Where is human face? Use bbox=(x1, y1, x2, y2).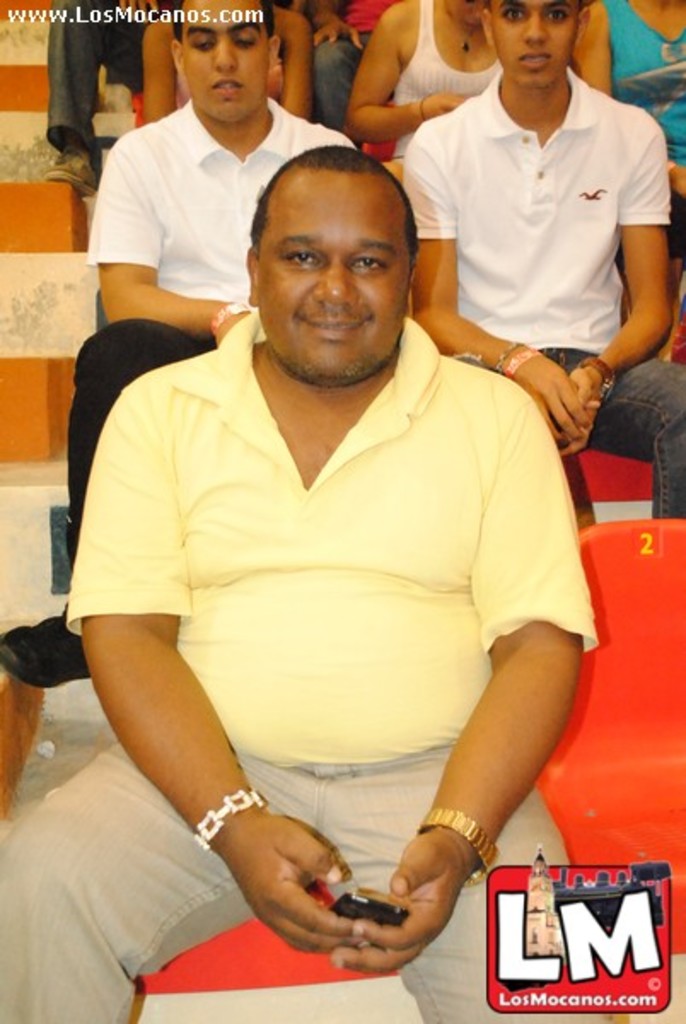
bbox=(490, 0, 577, 94).
